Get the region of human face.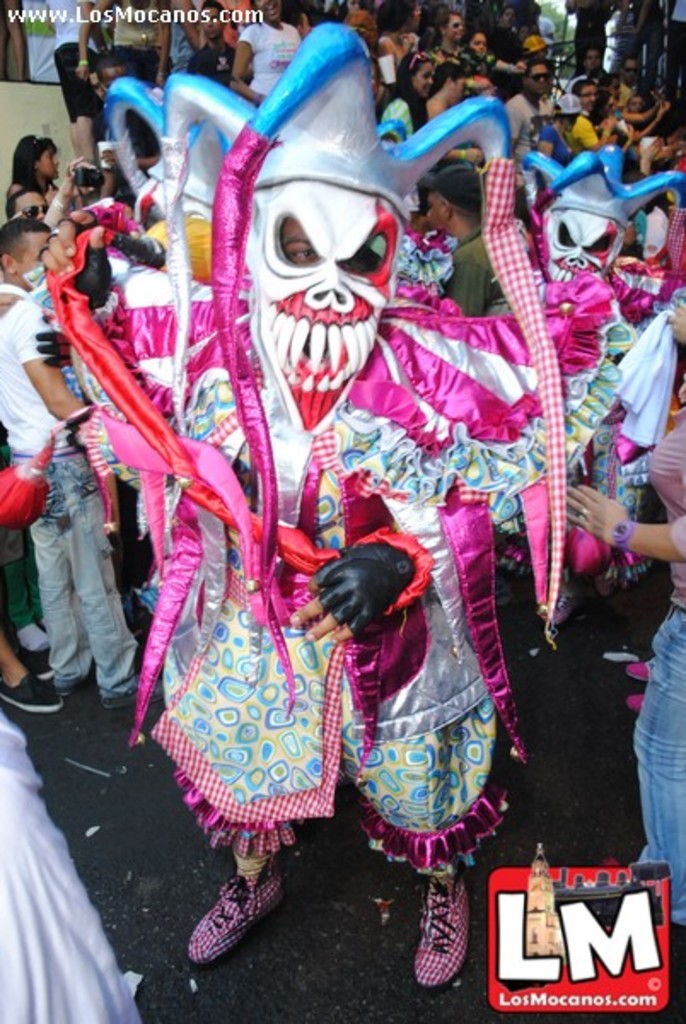
<bbox>469, 32, 483, 56</bbox>.
